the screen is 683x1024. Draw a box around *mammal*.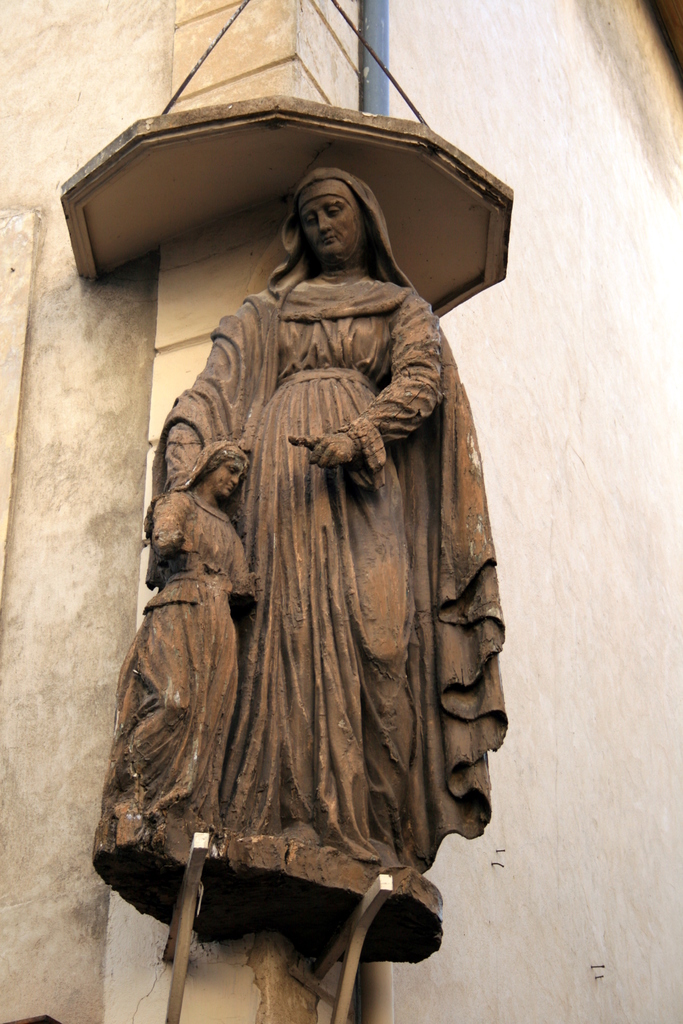
104/438/267/816.
